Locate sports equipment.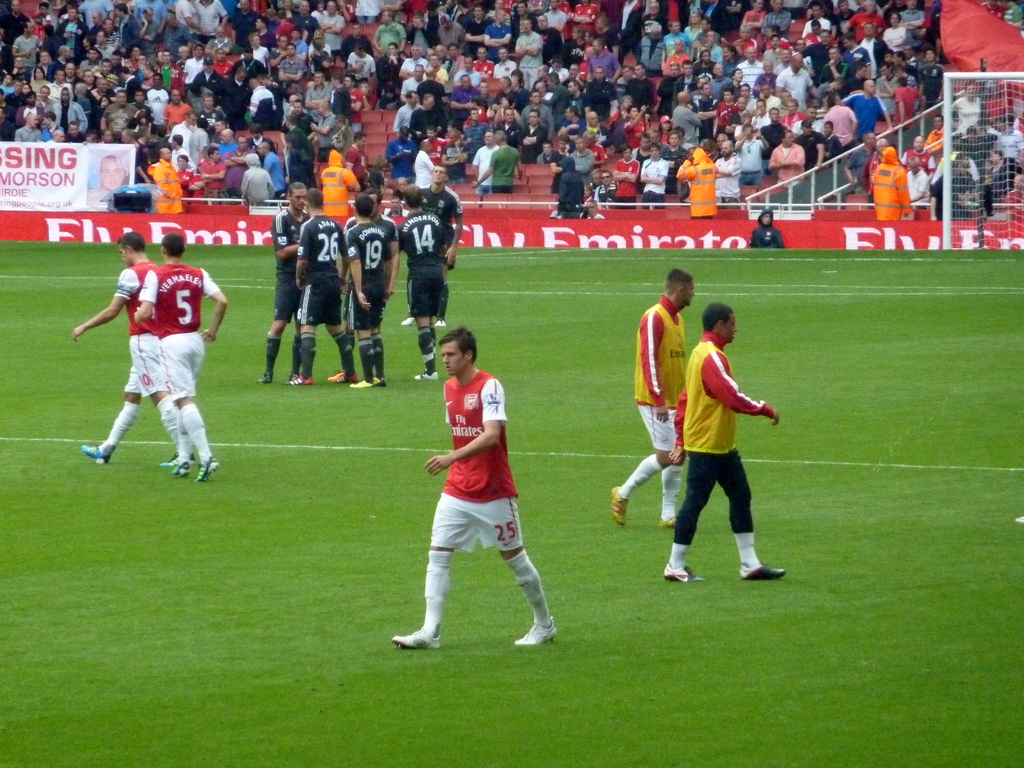
Bounding box: [390,634,445,651].
